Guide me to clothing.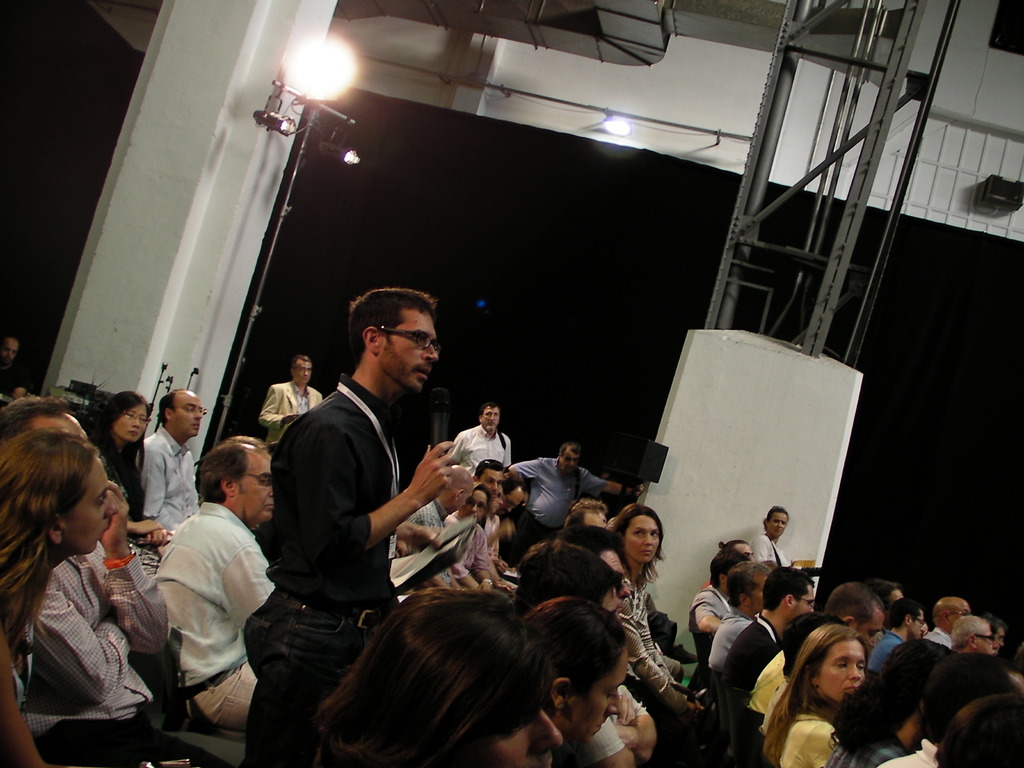
Guidance: bbox=[262, 384, 322, 451].
